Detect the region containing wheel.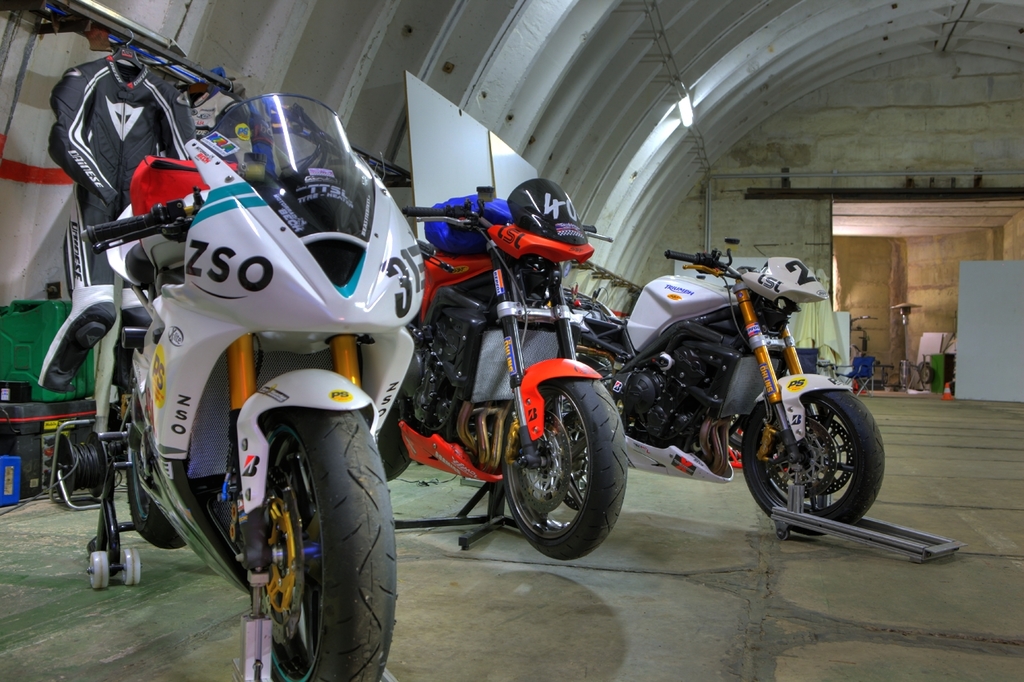
(376, 420, 410, 481).
